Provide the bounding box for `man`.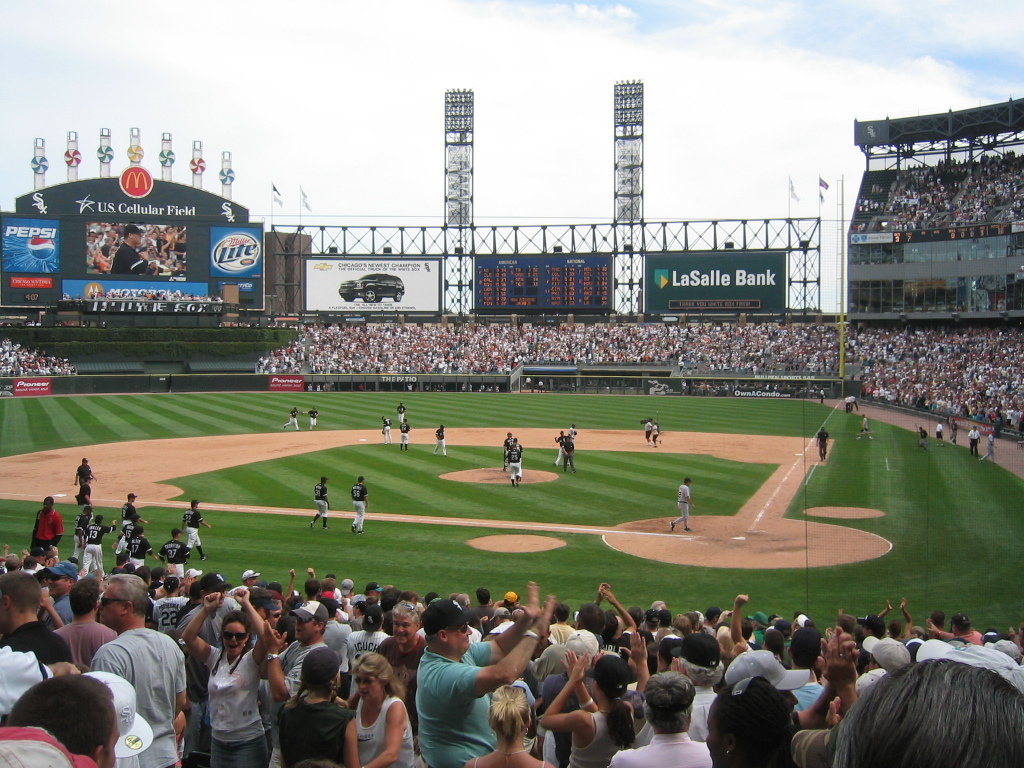
[left=497, top=608, right=514, bottom=633].
